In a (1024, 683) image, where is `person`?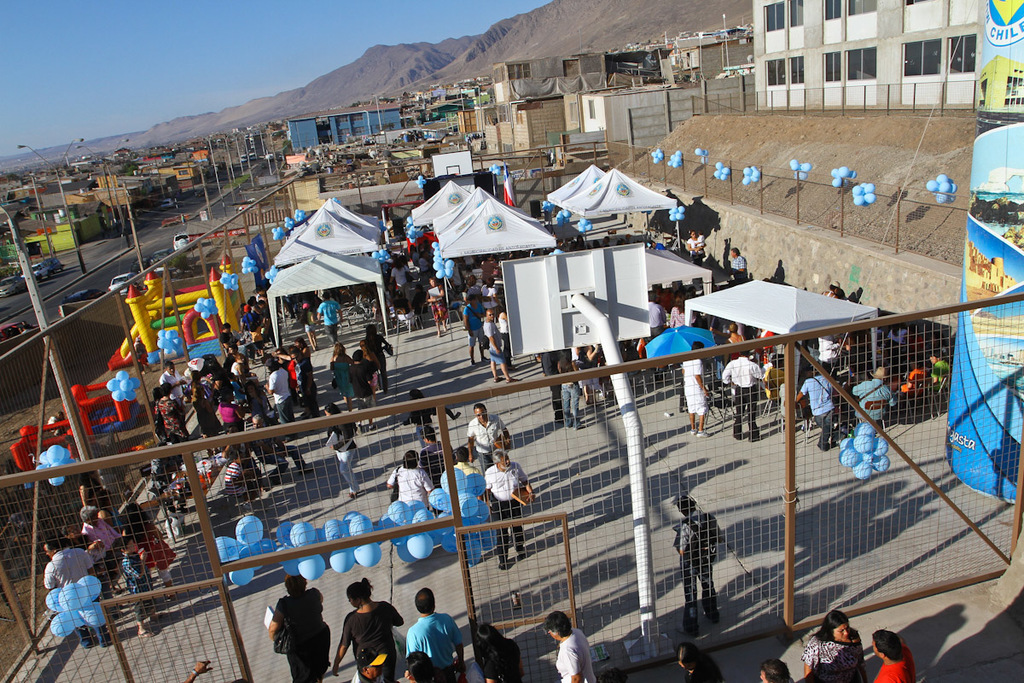
box=[140, 286, 316, 507].
